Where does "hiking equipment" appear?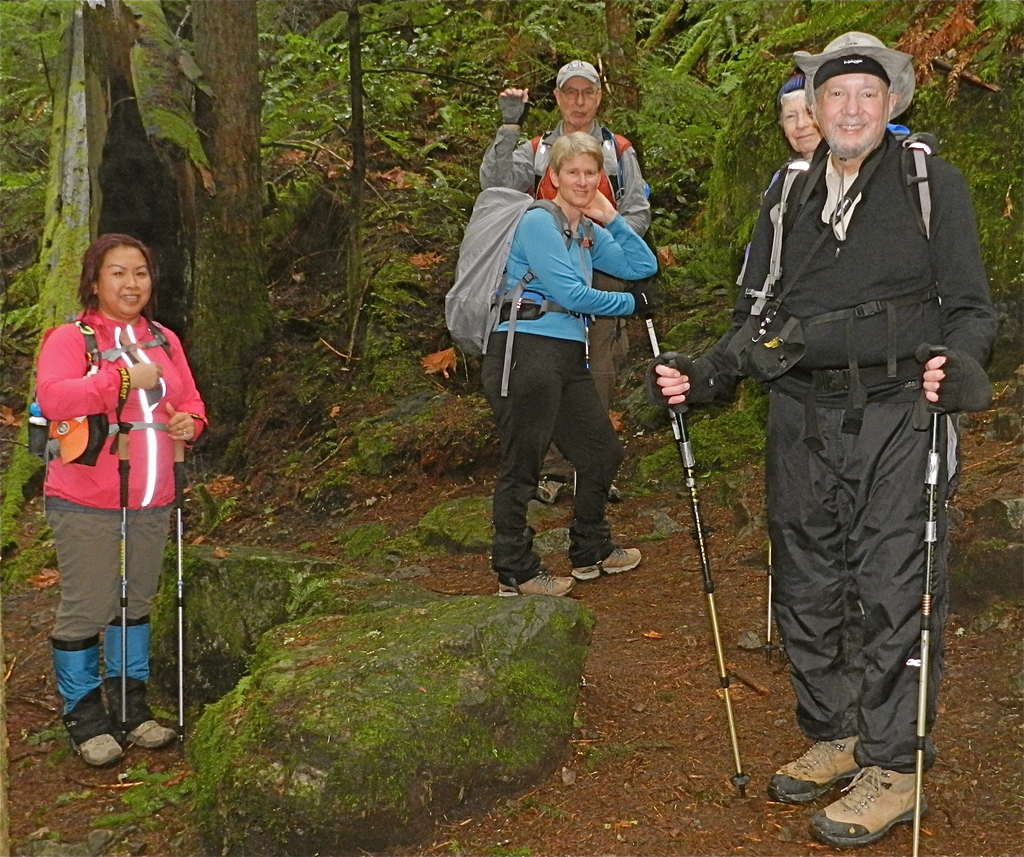
Appears at [761,534,772,670].
